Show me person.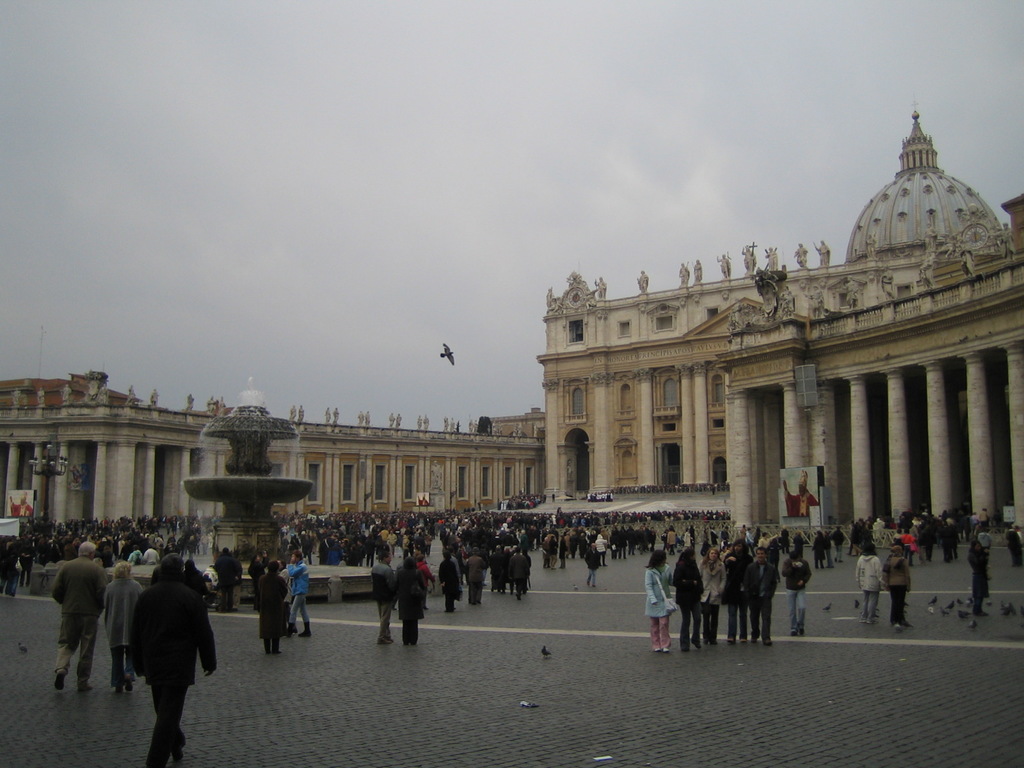
person is here: 438,548,456,617.
